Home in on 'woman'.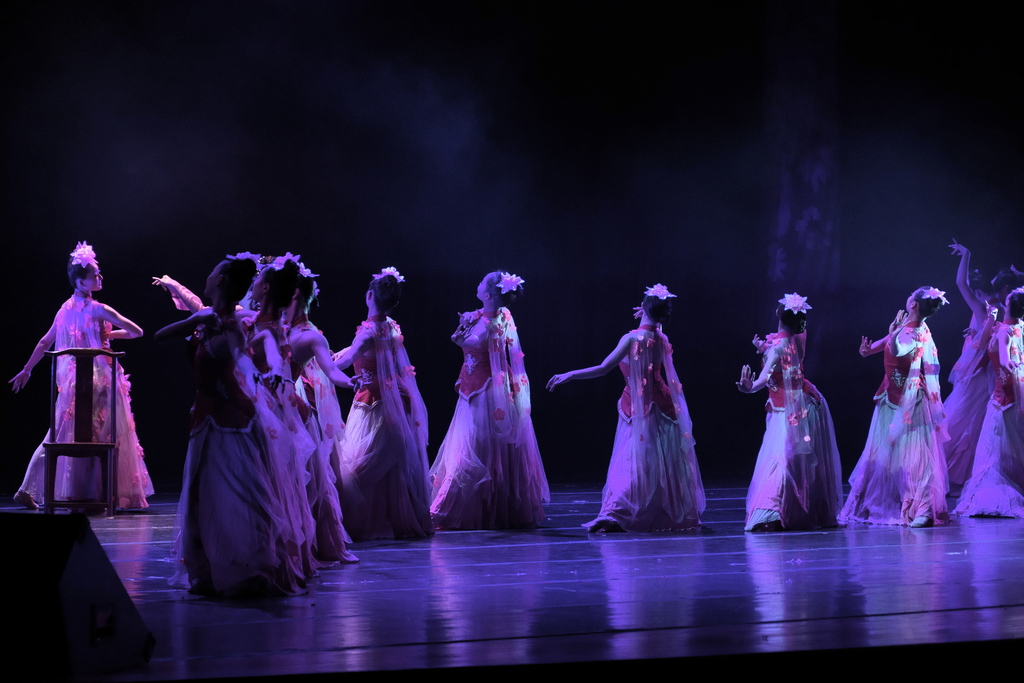
Homed in at Rect(963, 290, 1023, 514).
